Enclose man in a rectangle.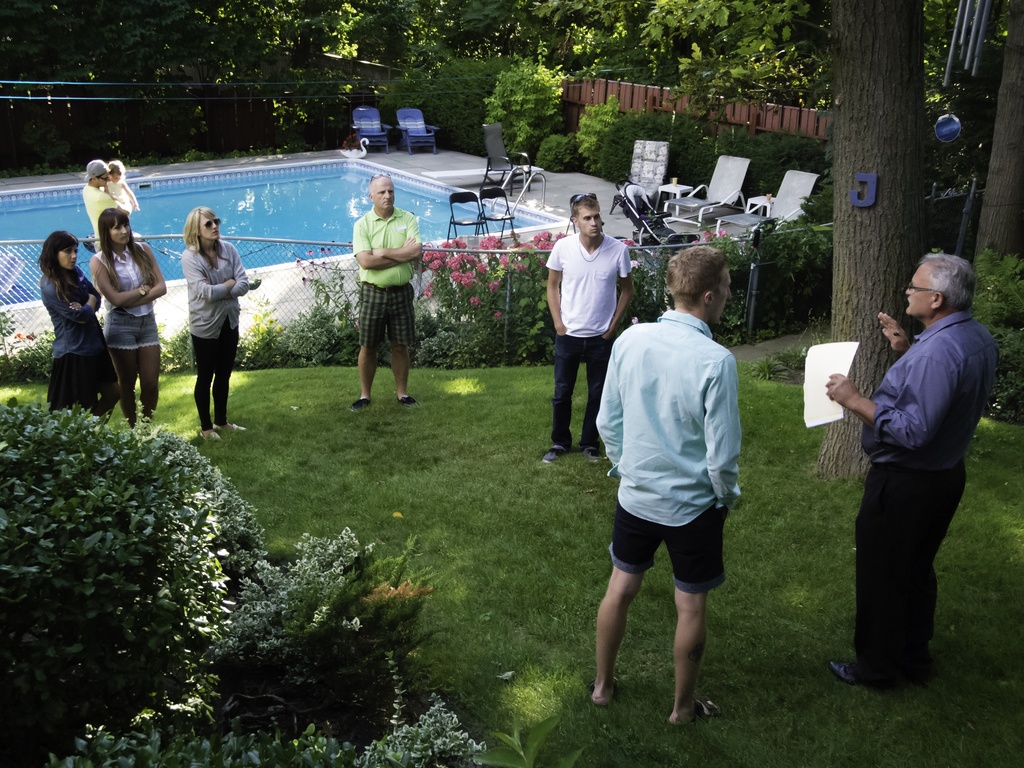
left=79, top=158, right=133, bottom=250.
